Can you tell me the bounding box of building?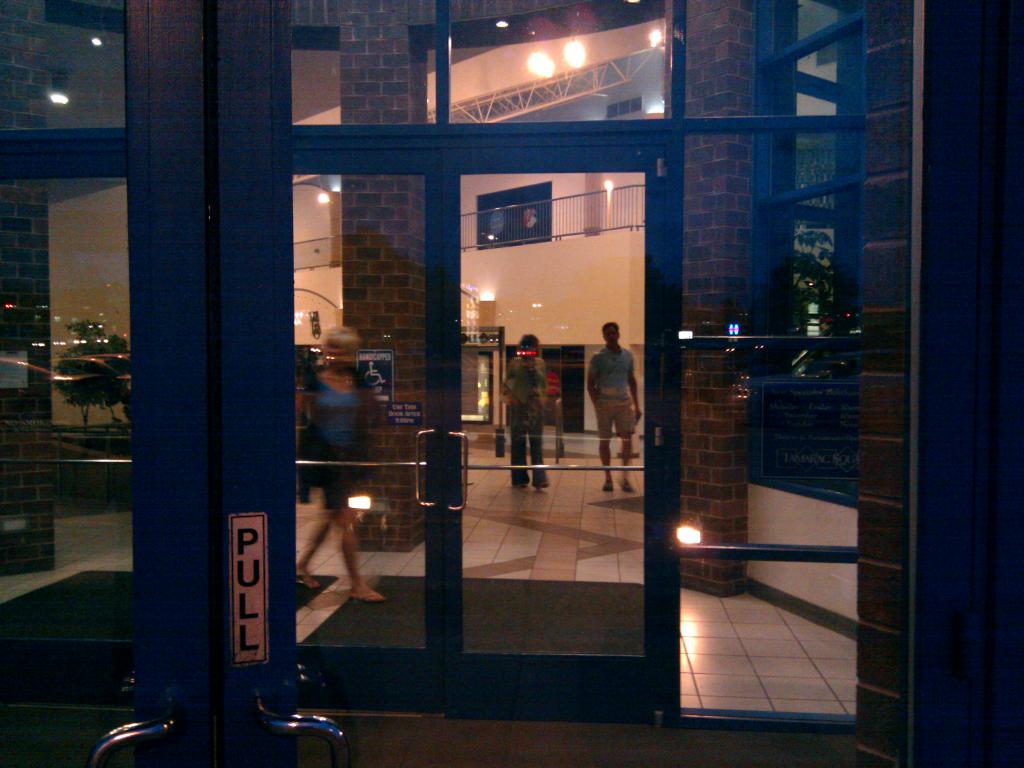
{"left": 2, "top": 10, "right": 1021, "bottom": 714}.
